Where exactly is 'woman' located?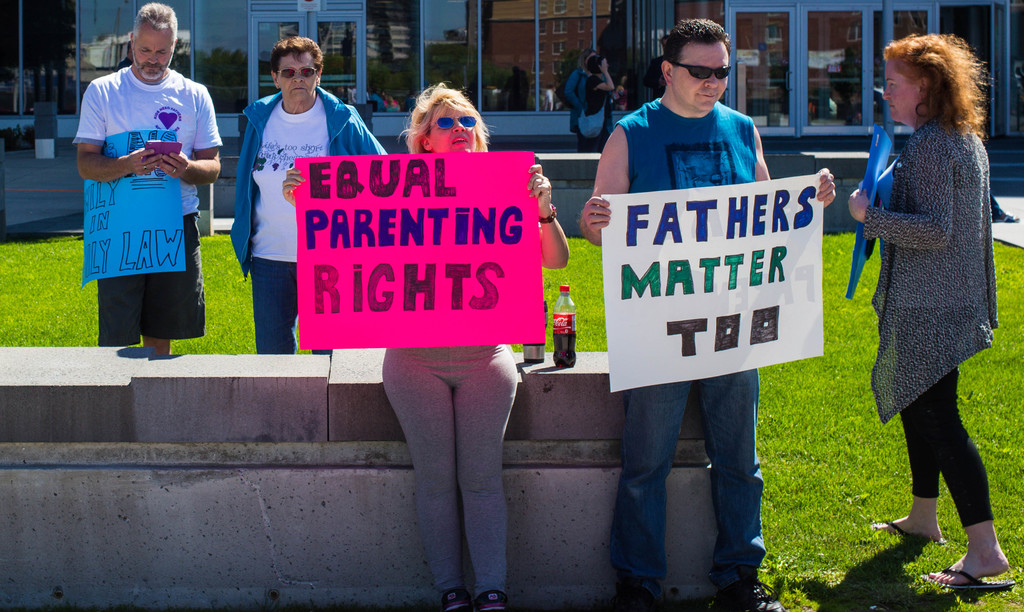
Its bounding box is [840,45,1012,557].
